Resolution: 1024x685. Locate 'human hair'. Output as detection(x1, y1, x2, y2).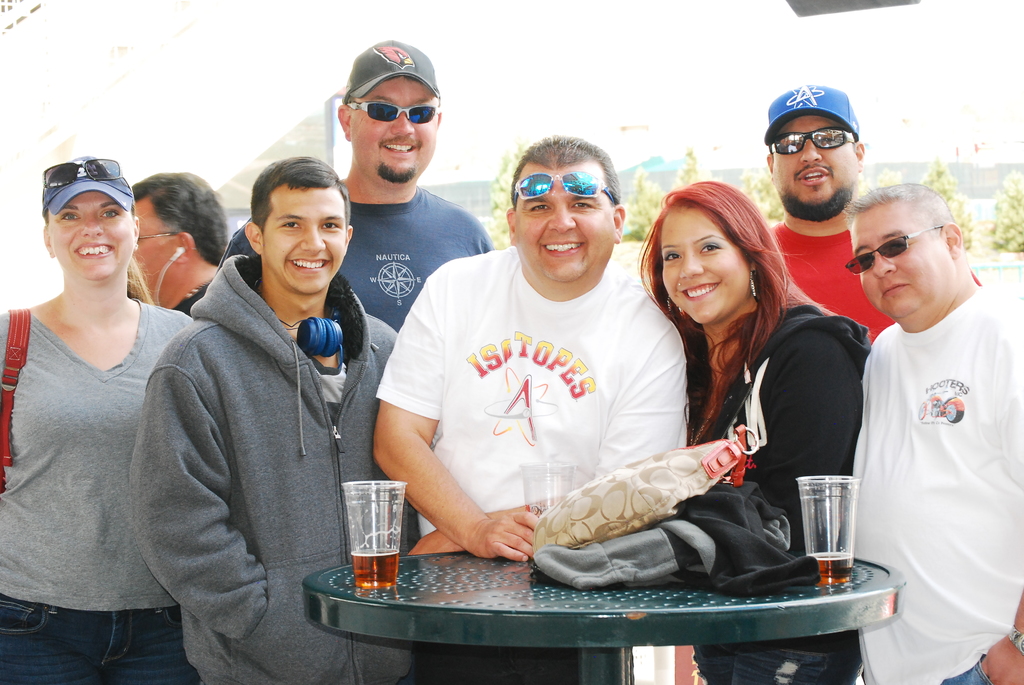
detection(238, 152, 340, 258).
